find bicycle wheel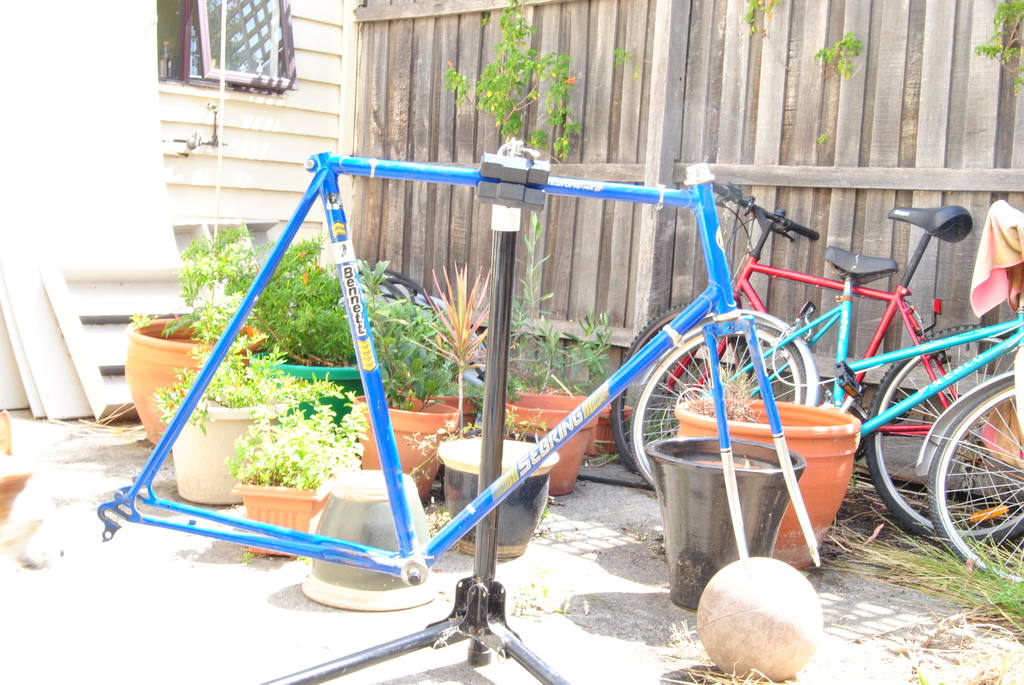
x1=922 y1=378 x2=1023 y2=588
